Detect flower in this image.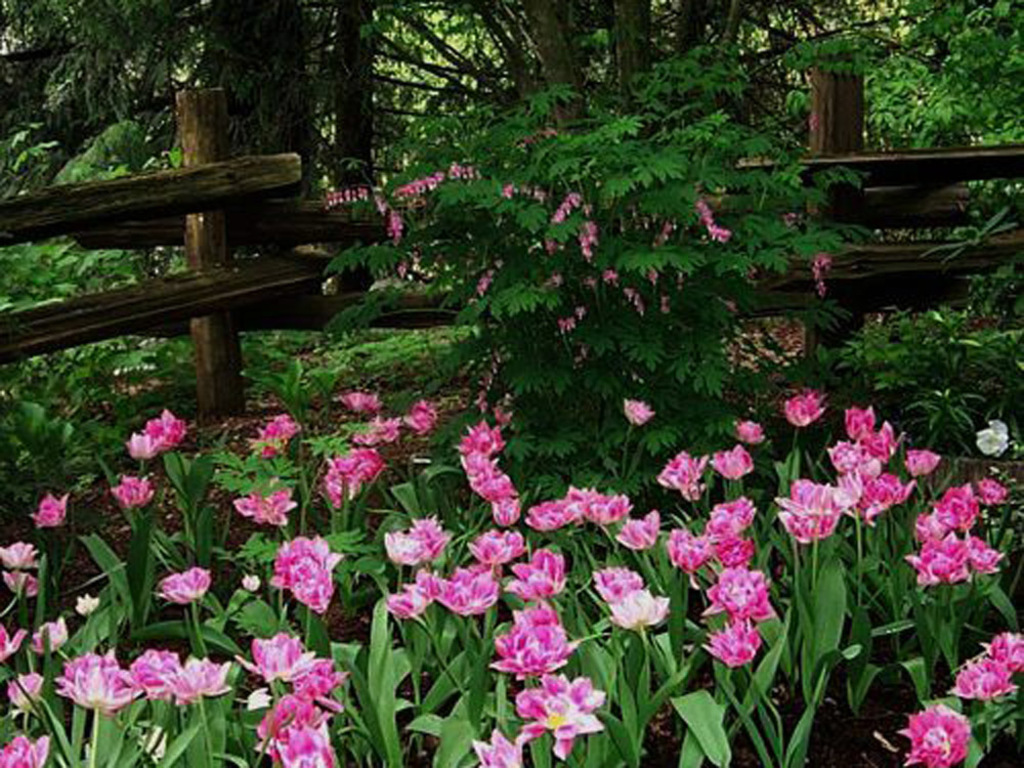
Detection: select_region(487, 603, 574, 672).
